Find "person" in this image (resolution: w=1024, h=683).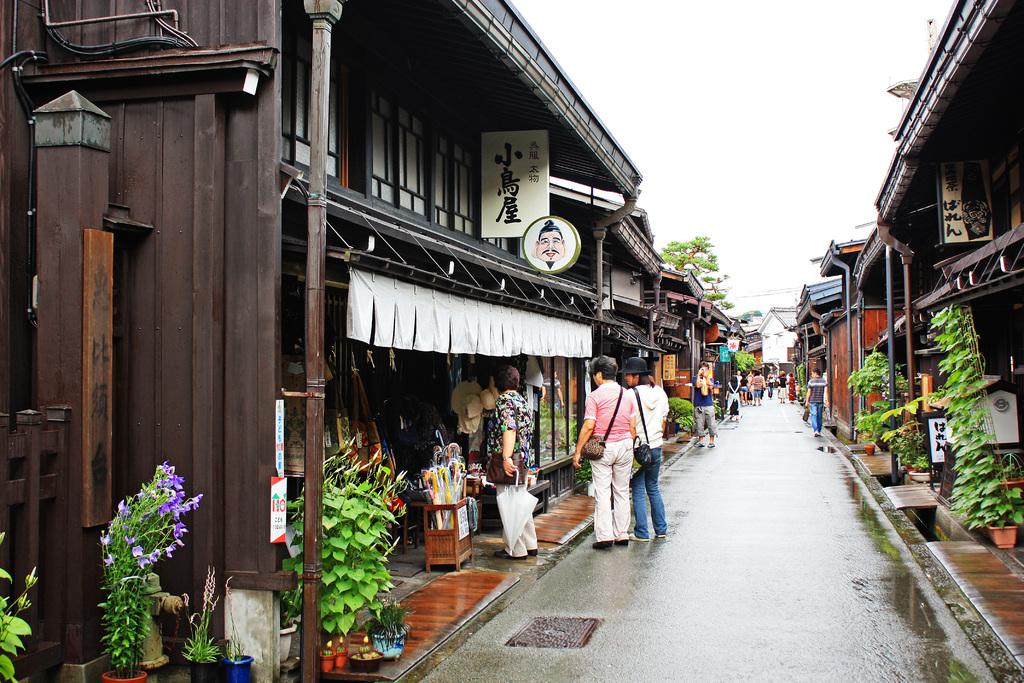
Rect(749, 366, 763, 409).
